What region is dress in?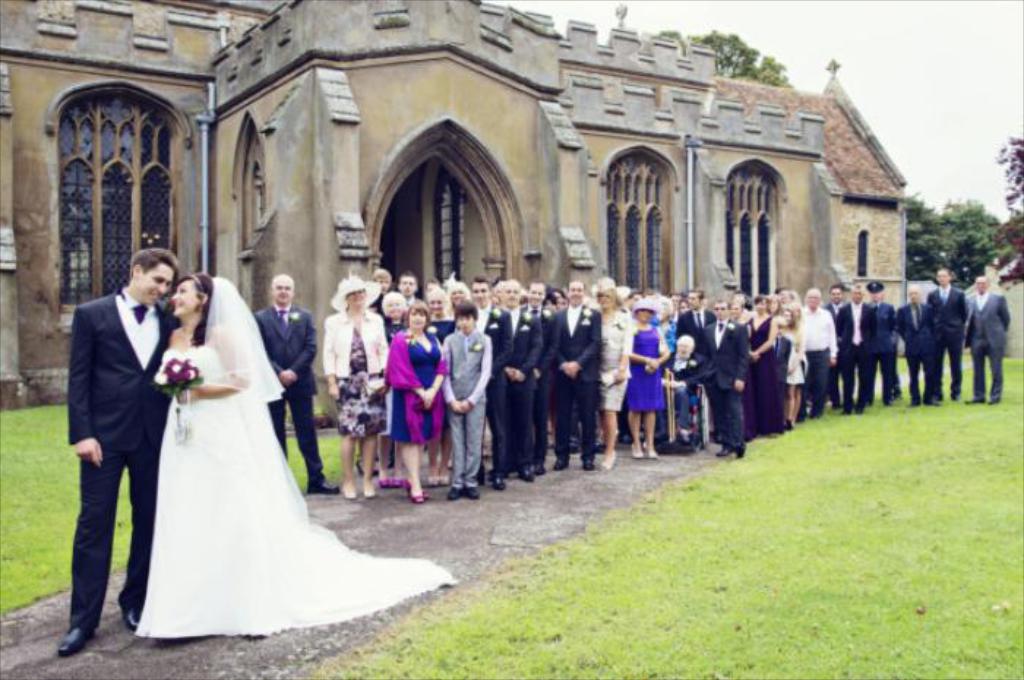
<bbox>750, 317, 787, 439</bbox>.
